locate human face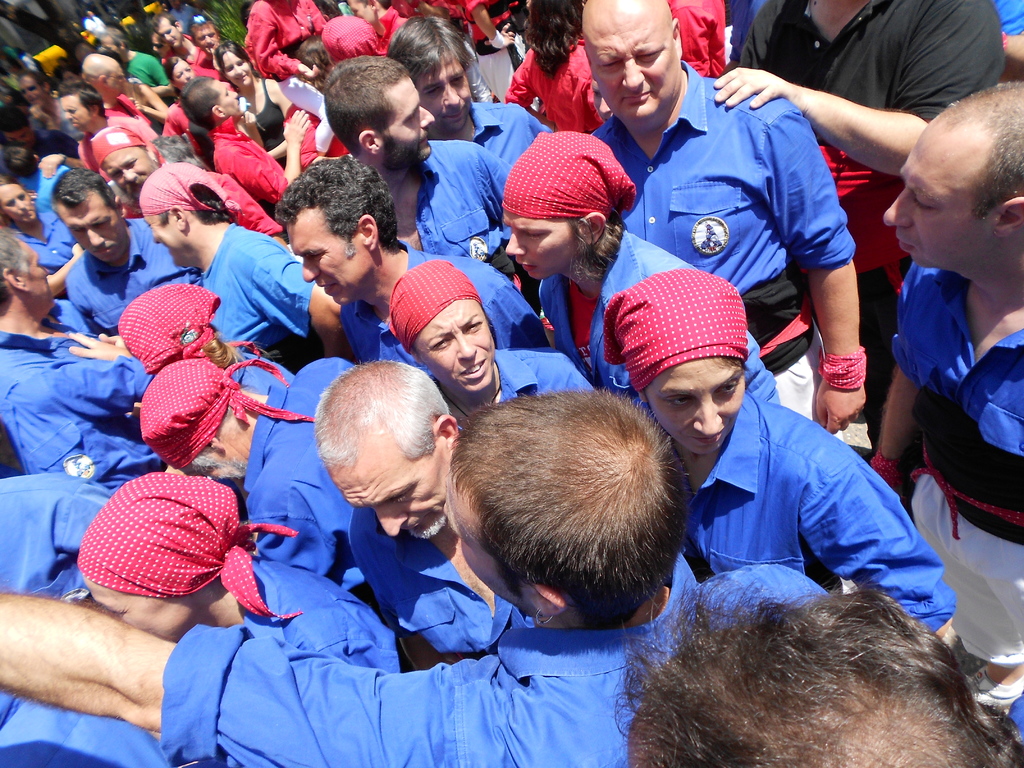
[1,188,34,223]
